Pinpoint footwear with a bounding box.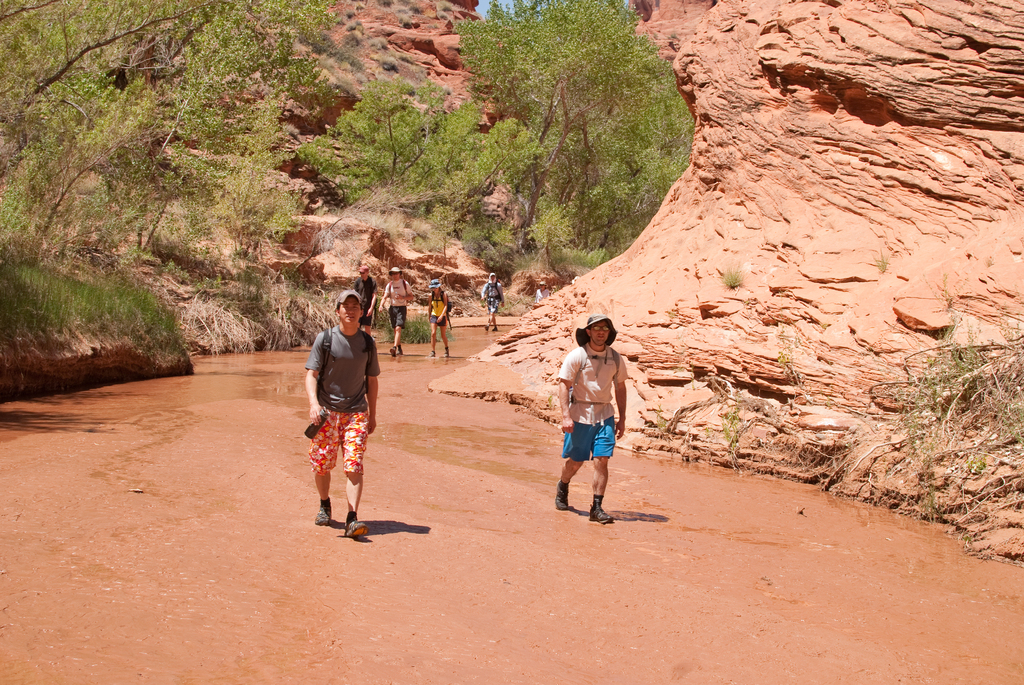
select_region(426, 350, 431, 356).
